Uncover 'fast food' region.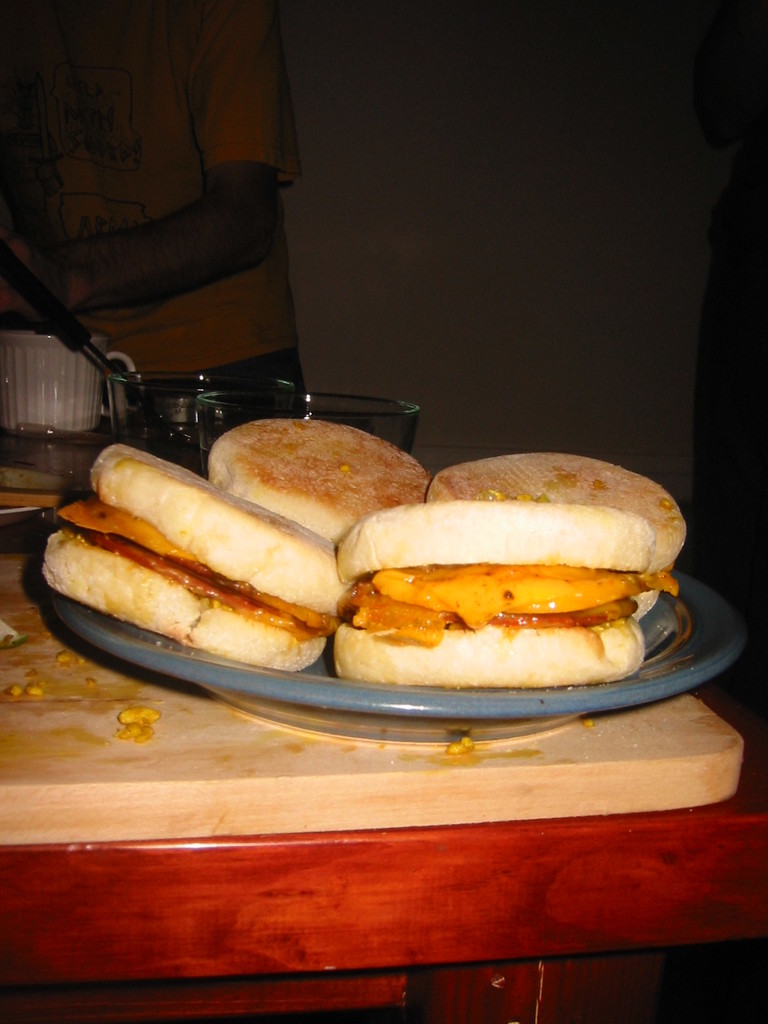
Uncovered: 426, 449, 699, 610.
